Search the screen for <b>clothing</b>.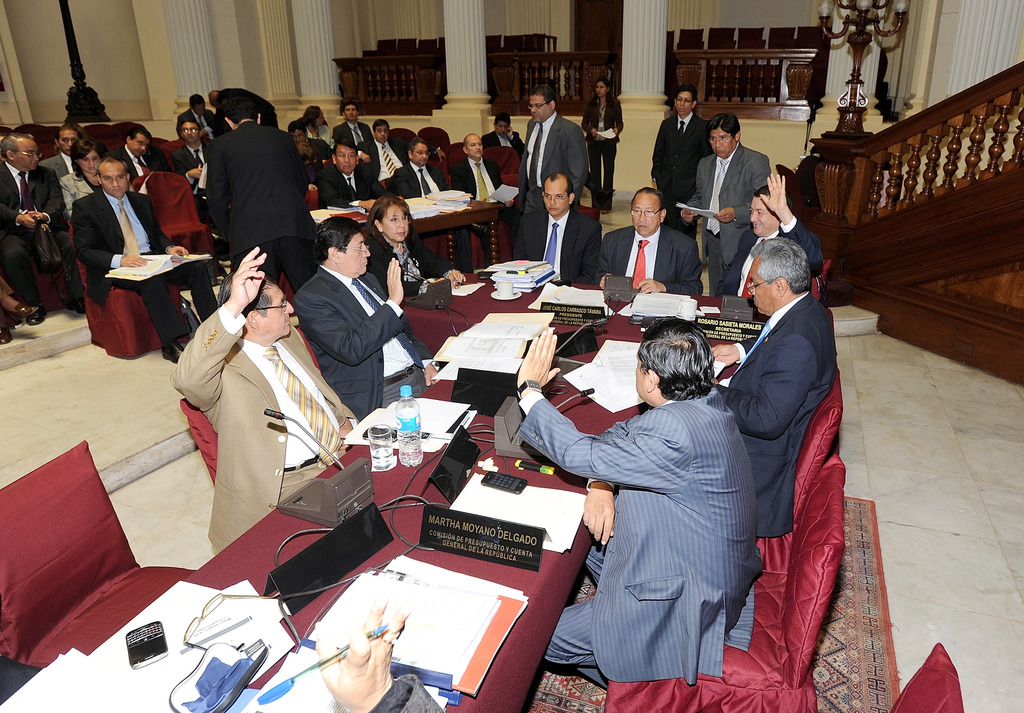
Found at crop(575, 95, 626, 209).
